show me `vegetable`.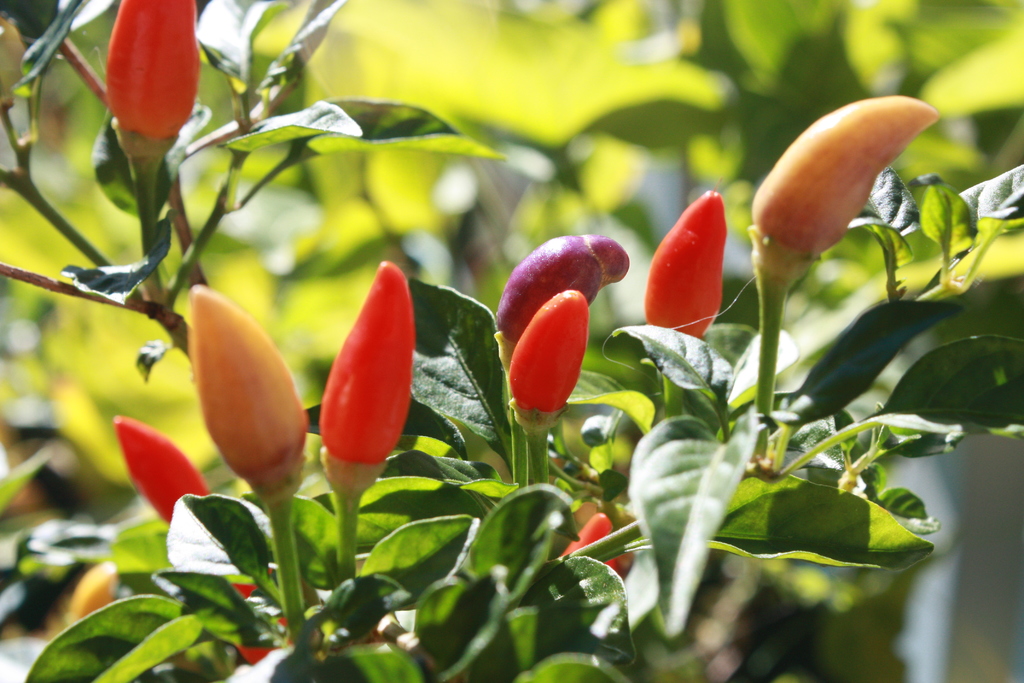
`vegetable` is here: (x1=321, y1=260, x2=420, y2=499).
